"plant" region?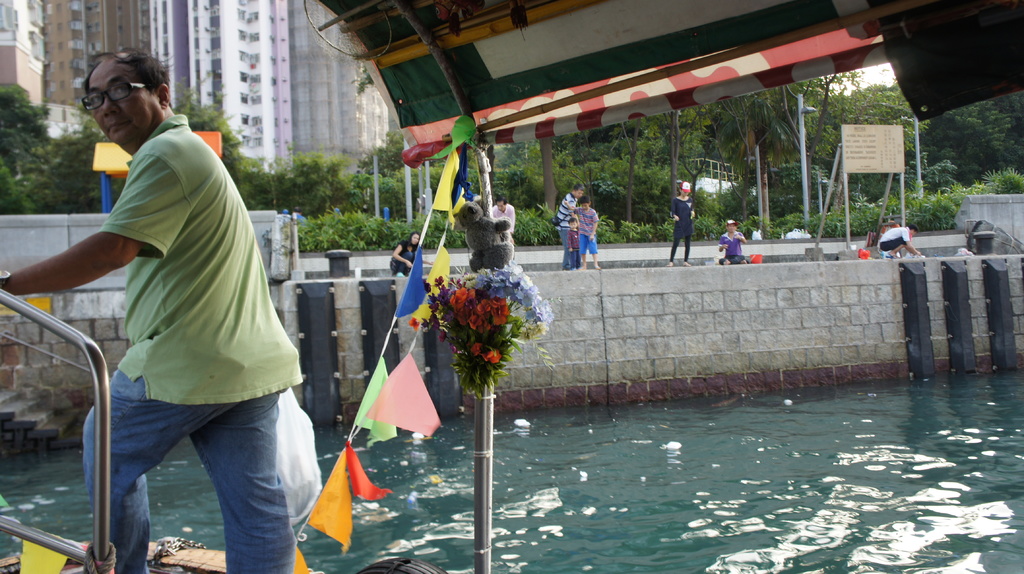
[left=511, top=203, right=559, bottom=248]
